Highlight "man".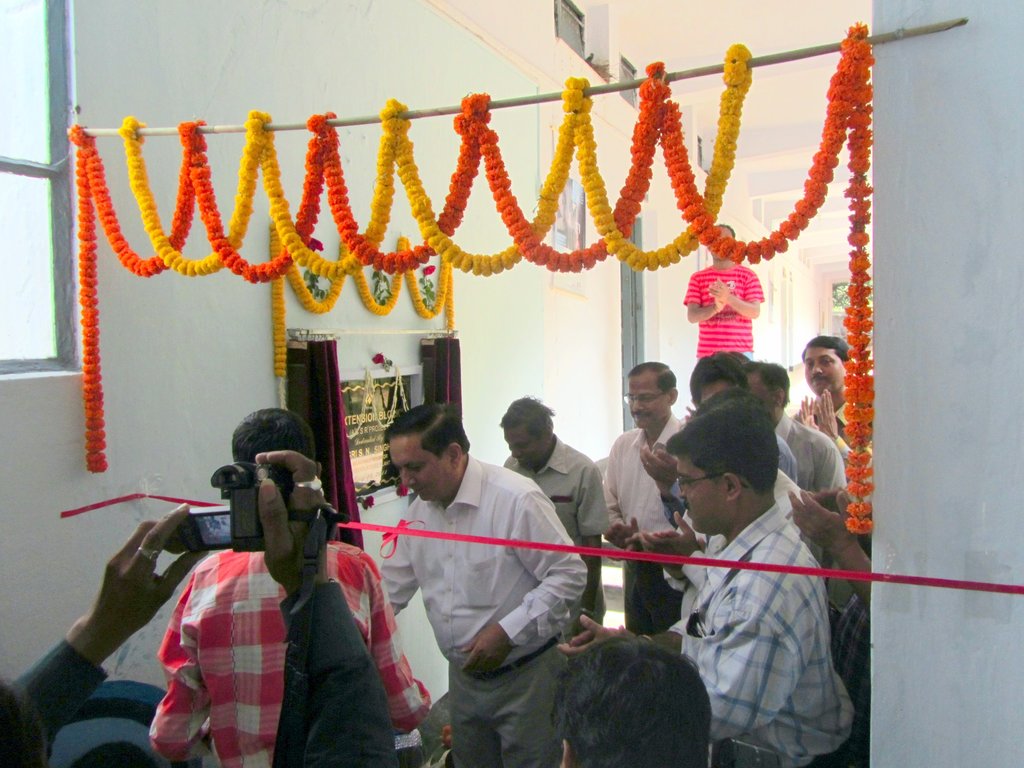
Highlighted region: {"left": 356, "top": 394, "right": 592, "bottom": 735}.
